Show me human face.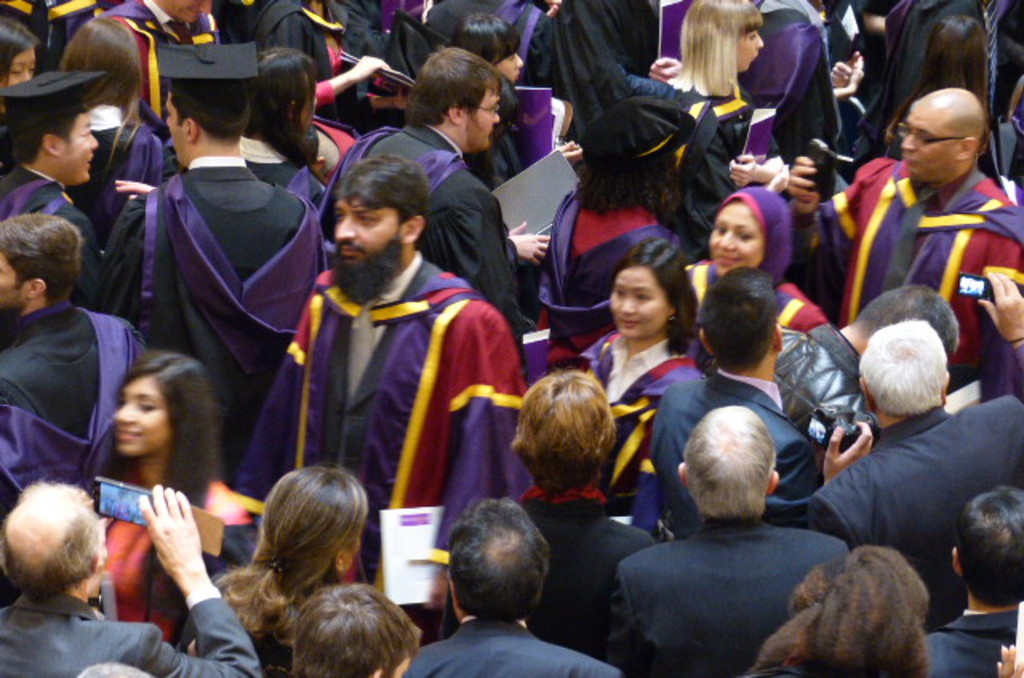
human face is here: (left=165, top=94, right=189, bottom=160).
